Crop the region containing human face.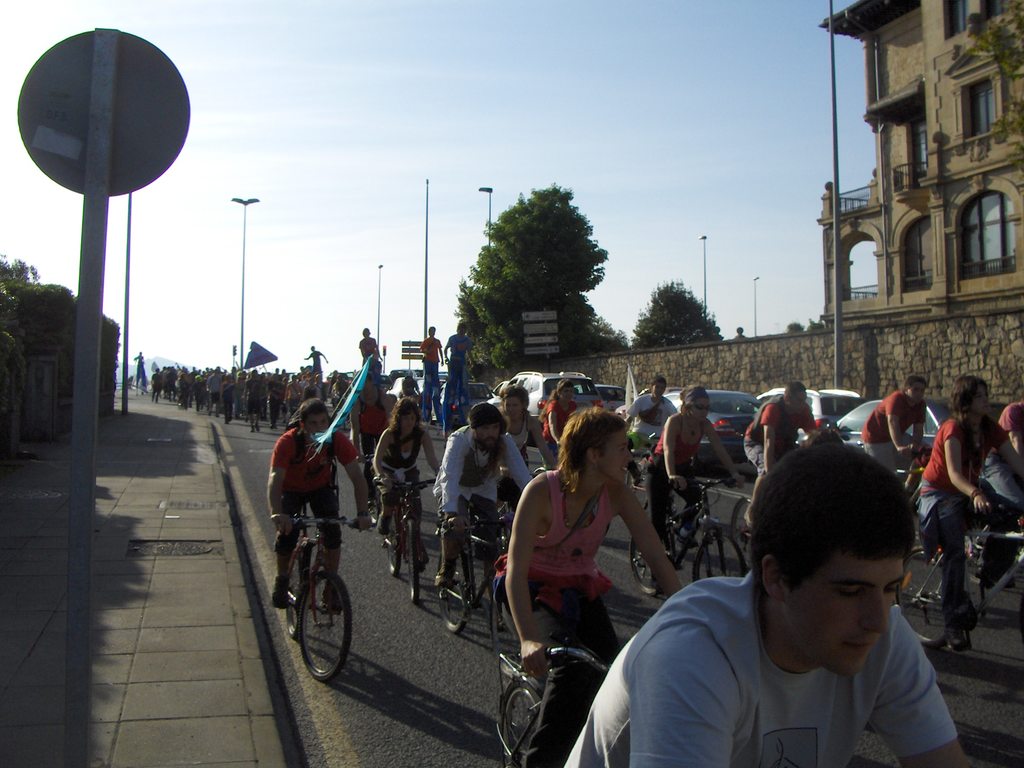
Crop region: [600,430,632,486].
